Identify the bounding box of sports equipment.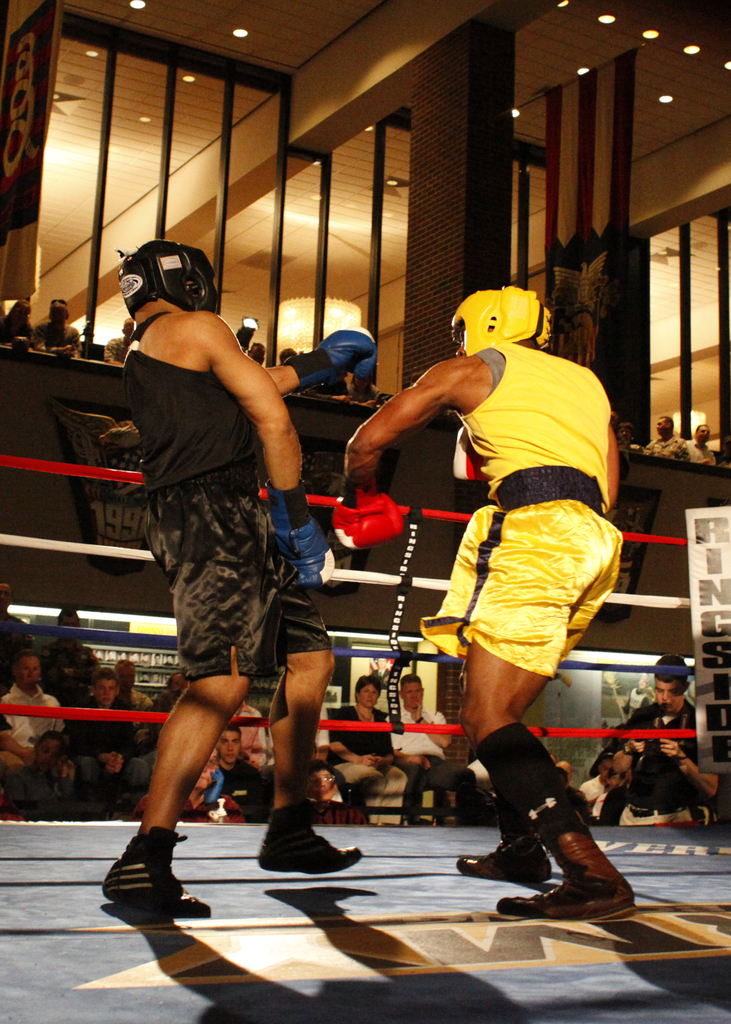
box(284, 330, 379, 392).
